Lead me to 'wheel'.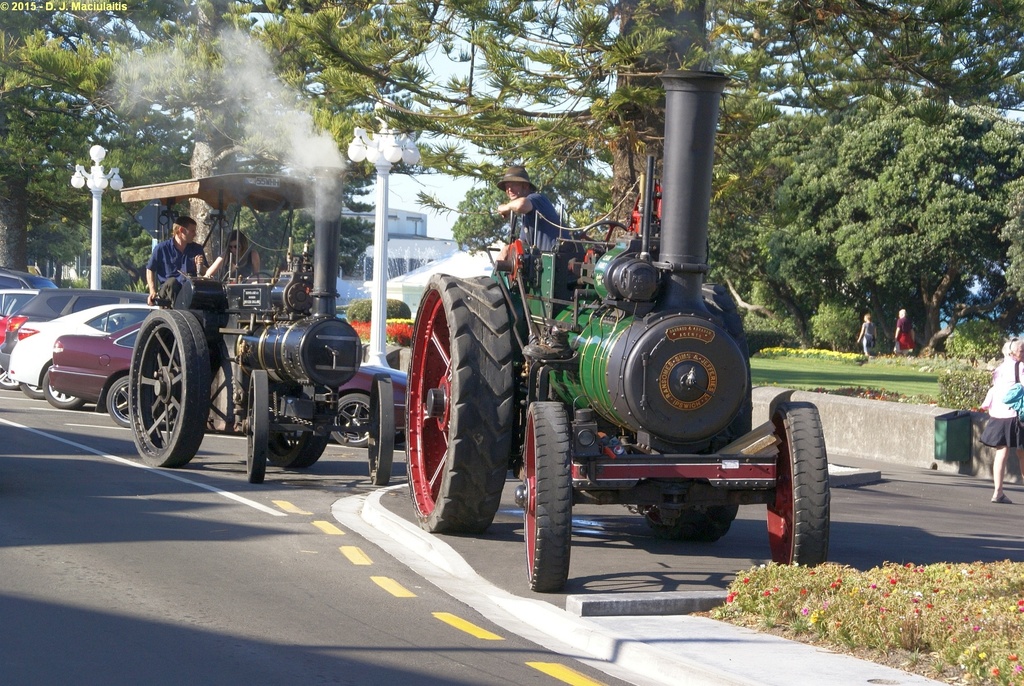
Lead to box(524, 402, 570, 591).
